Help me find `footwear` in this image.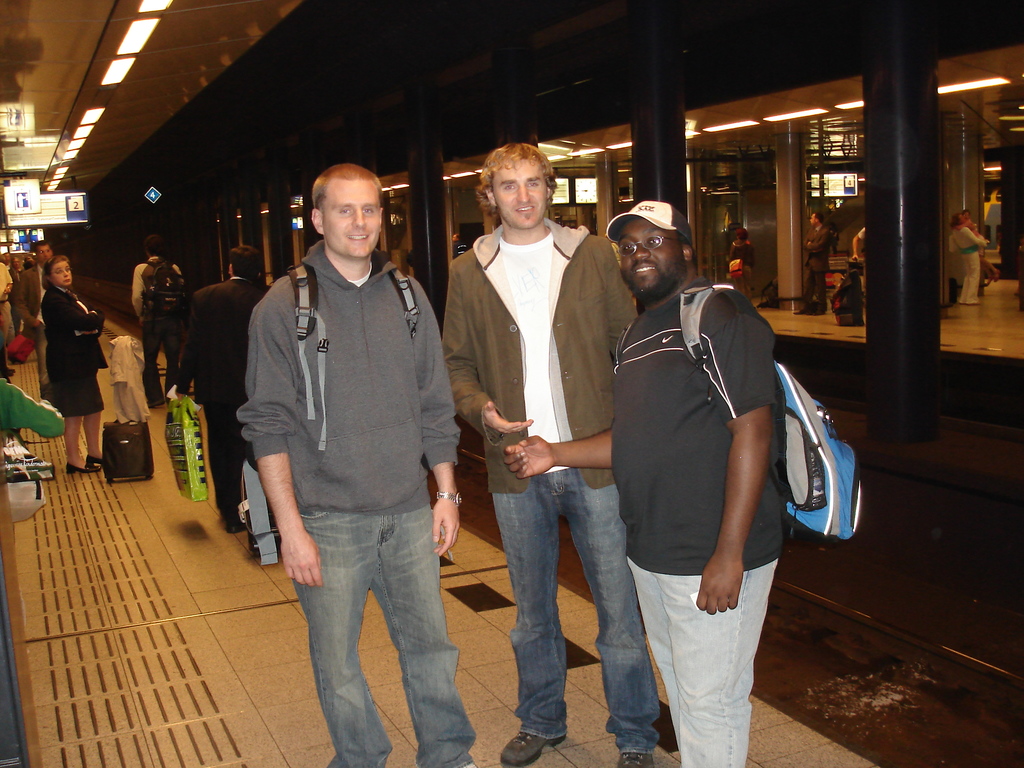
Found it: 83/456/102/466.
